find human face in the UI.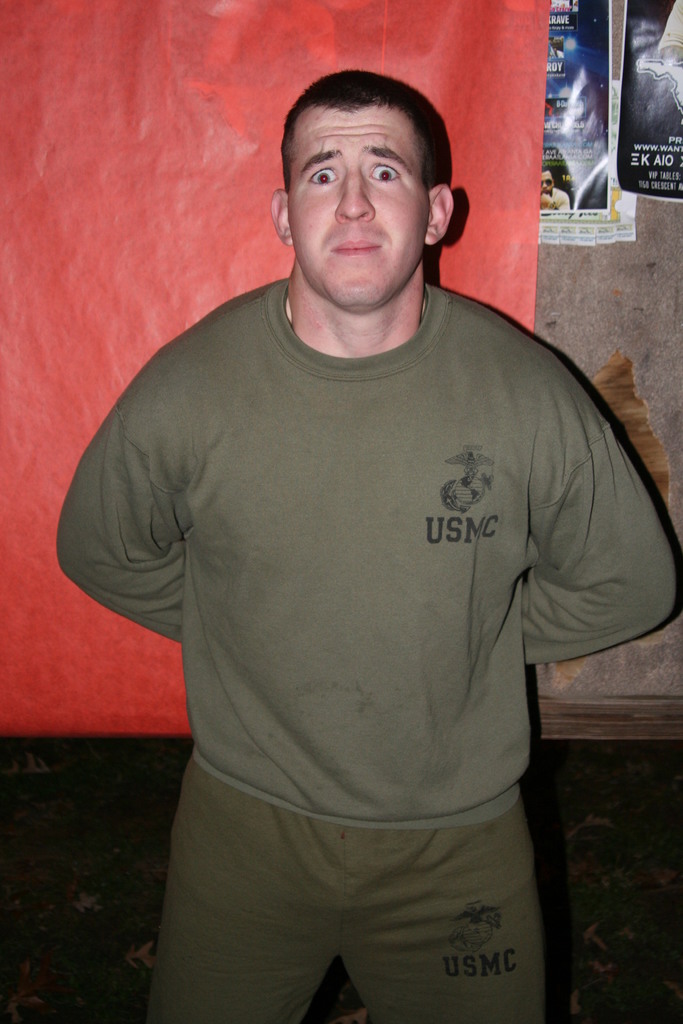
UI element at locate(288, 108, 429, 317).
